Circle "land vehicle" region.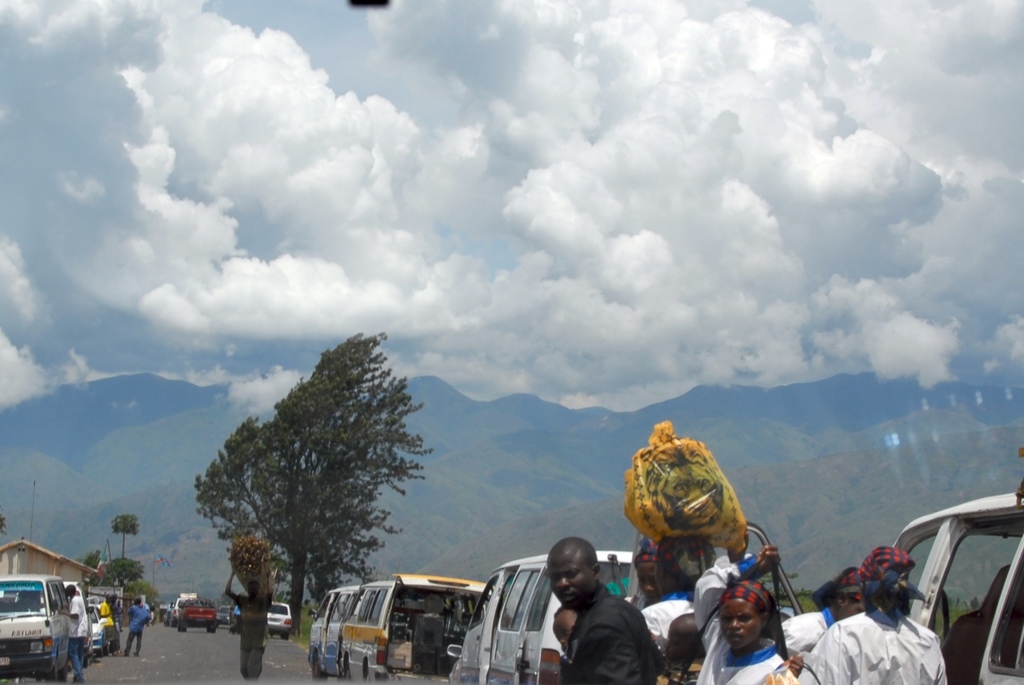
Region: Rect(446, 547, 640, 684).
